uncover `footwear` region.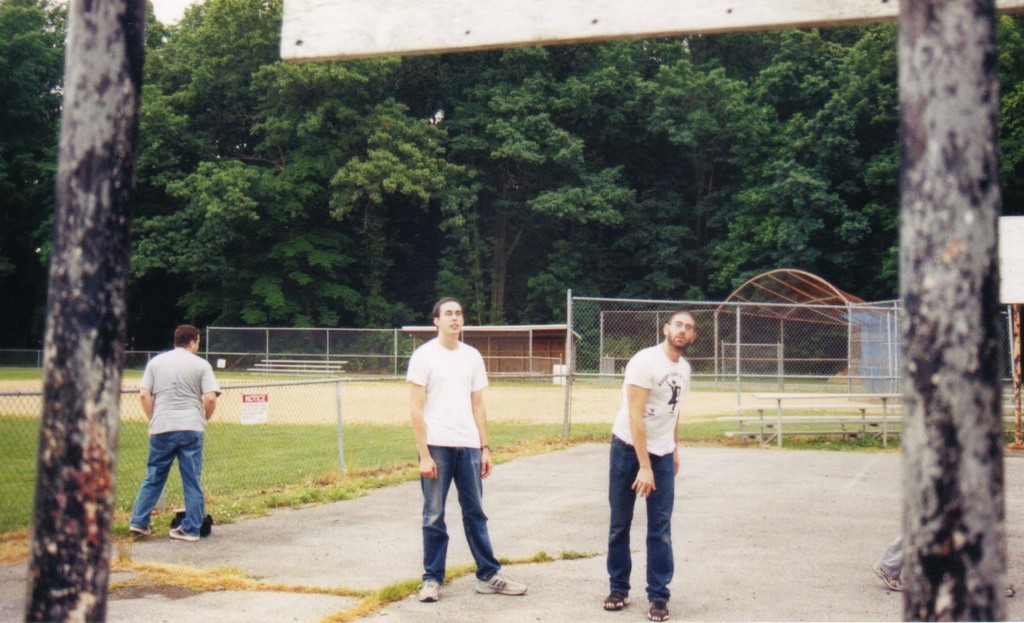
Uncovered: locate(470, 570, 531, 594).
